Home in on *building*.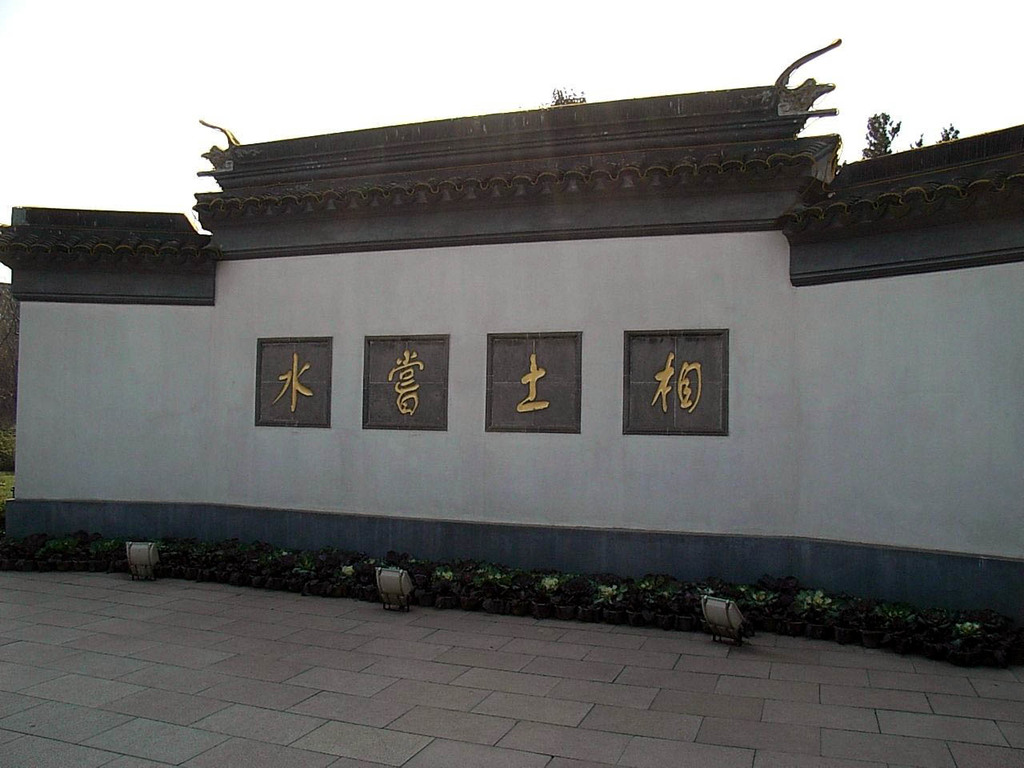
Homed in at BBox(0, 38, 1023, 652).
